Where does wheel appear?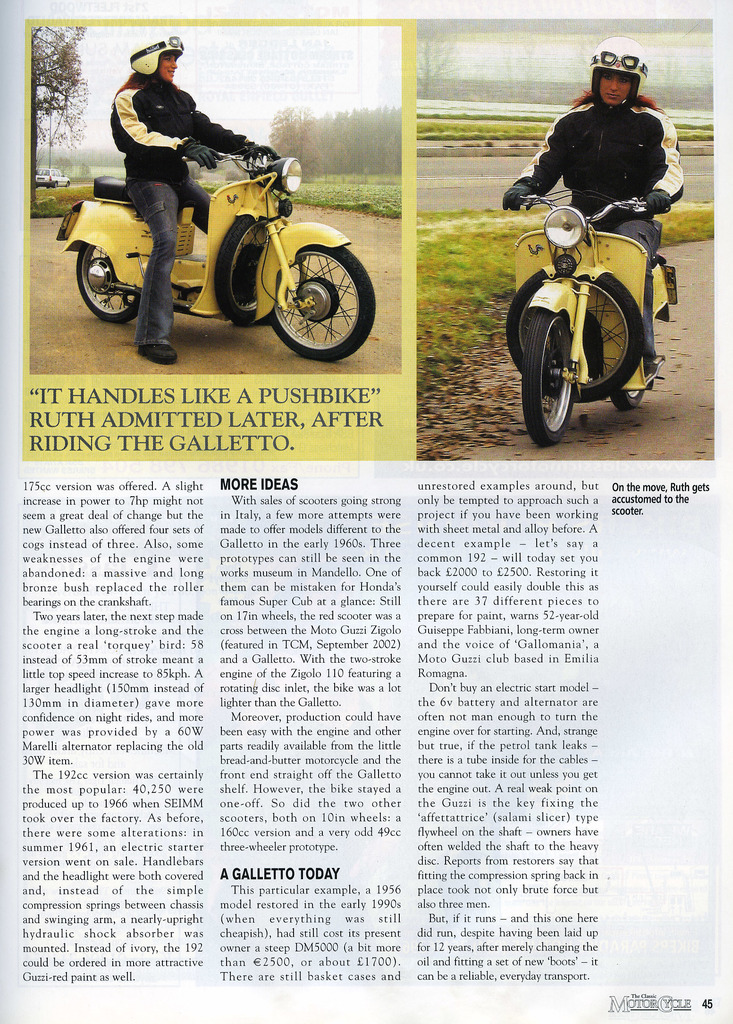
Appears at pyautogui.locateOnScreen(272, 221, 364, 333).
